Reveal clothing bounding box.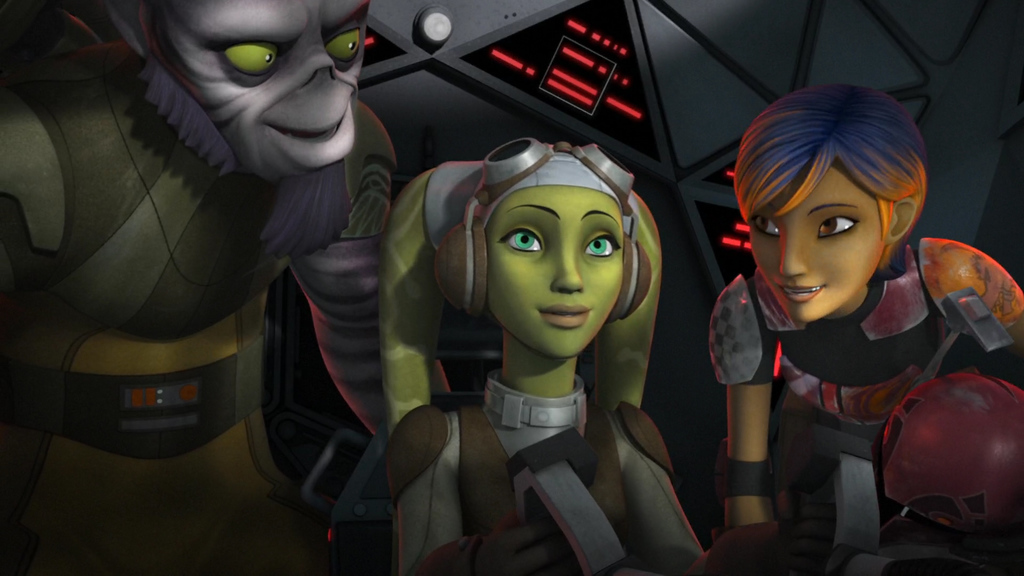
Revealed: 380/385/702/575.
